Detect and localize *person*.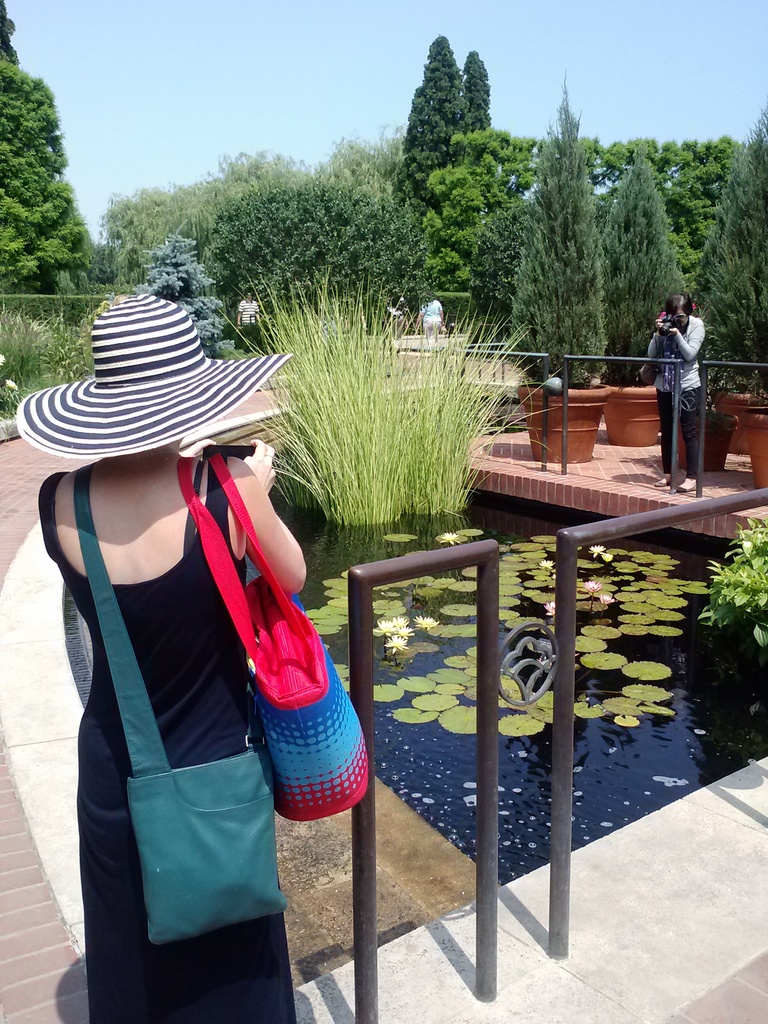
Localized at [x1=639, y1=295, x2=716, y2=505].
